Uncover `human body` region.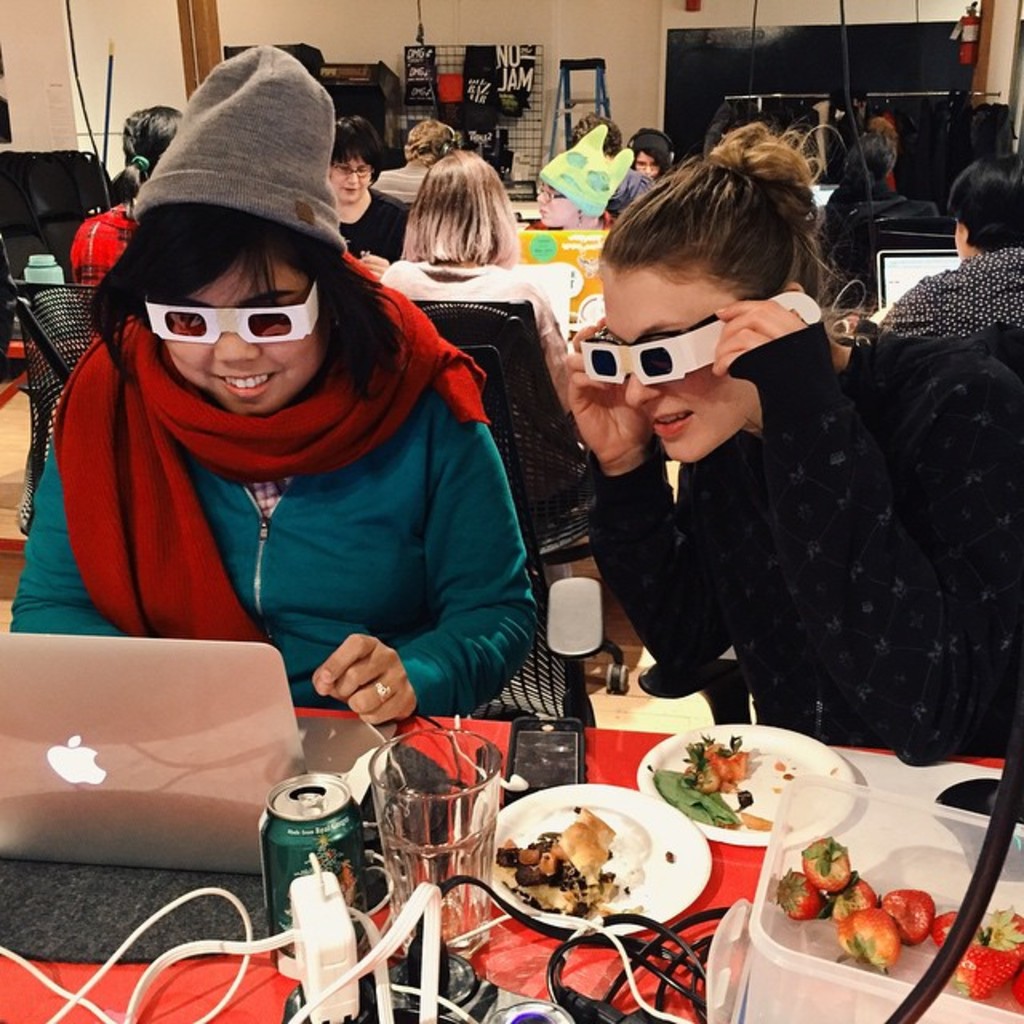
Uncovered: x1=35 y1=152 x2=541 y2=757.
